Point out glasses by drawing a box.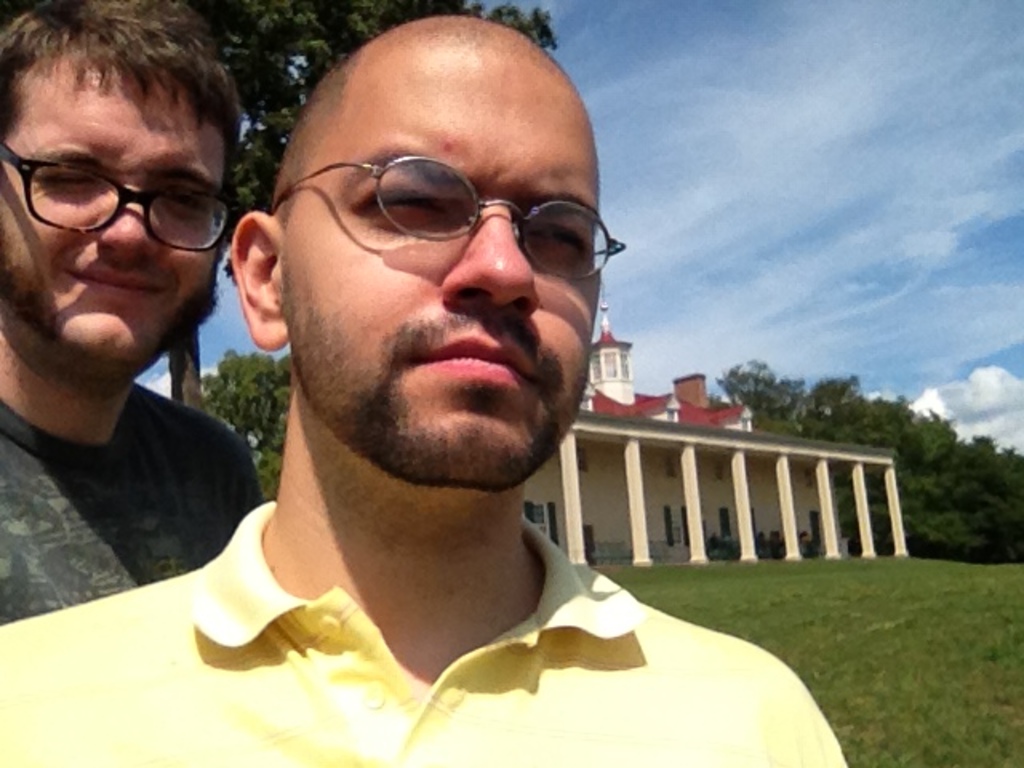
269:152:626:282.
